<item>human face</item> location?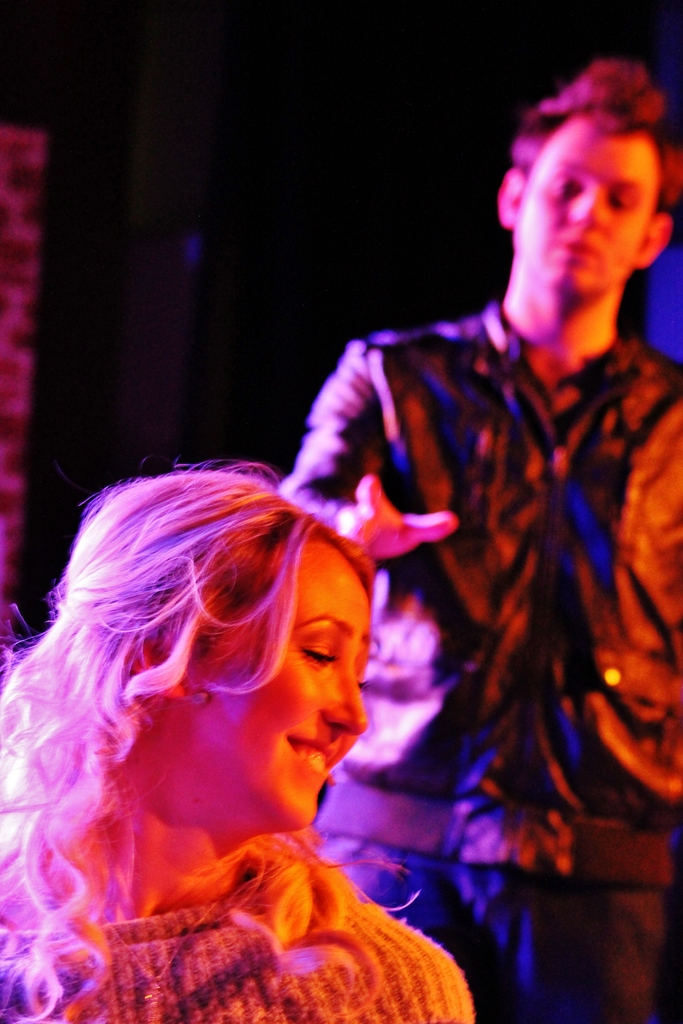
(left=204, top=524, right=369, bottom=831)
